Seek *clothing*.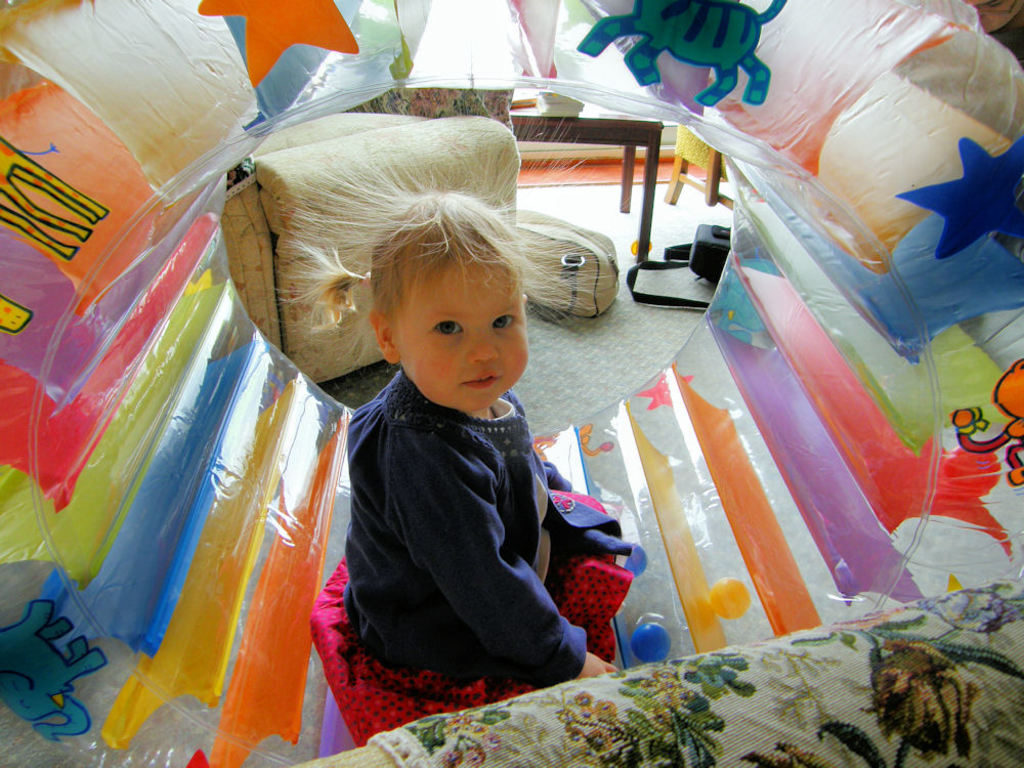
{"left": 293, "top": 292, "right": 617, "bottom": 717}.
